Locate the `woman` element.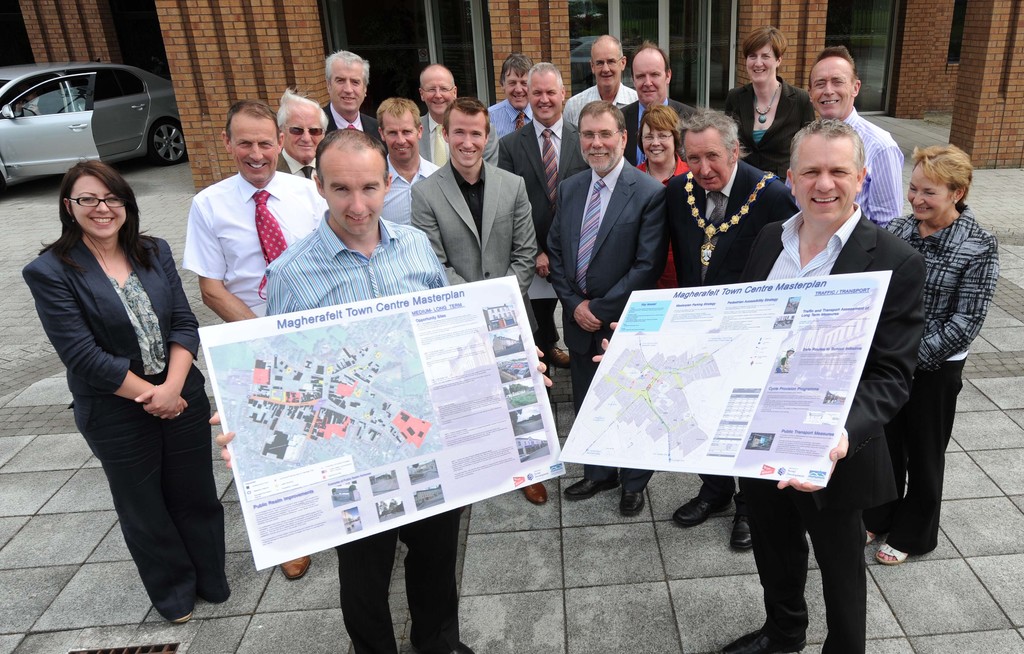
Element bbox: l=31, t=143, r=212, b=626.
